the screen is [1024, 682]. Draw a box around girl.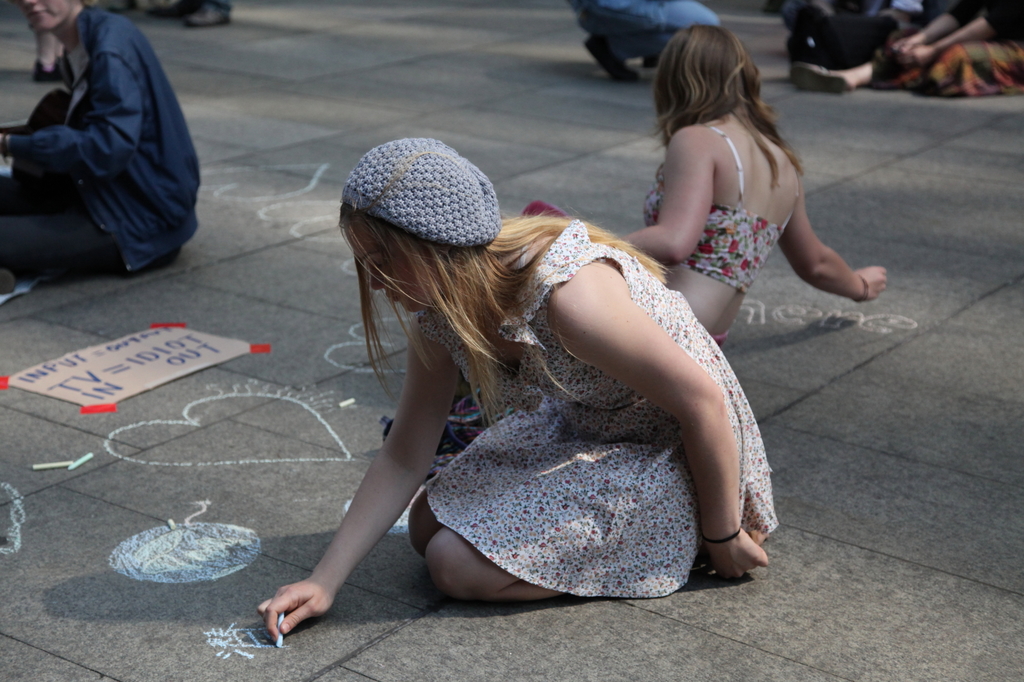
[x1=250, y1=129, x2=780, y2=641].
